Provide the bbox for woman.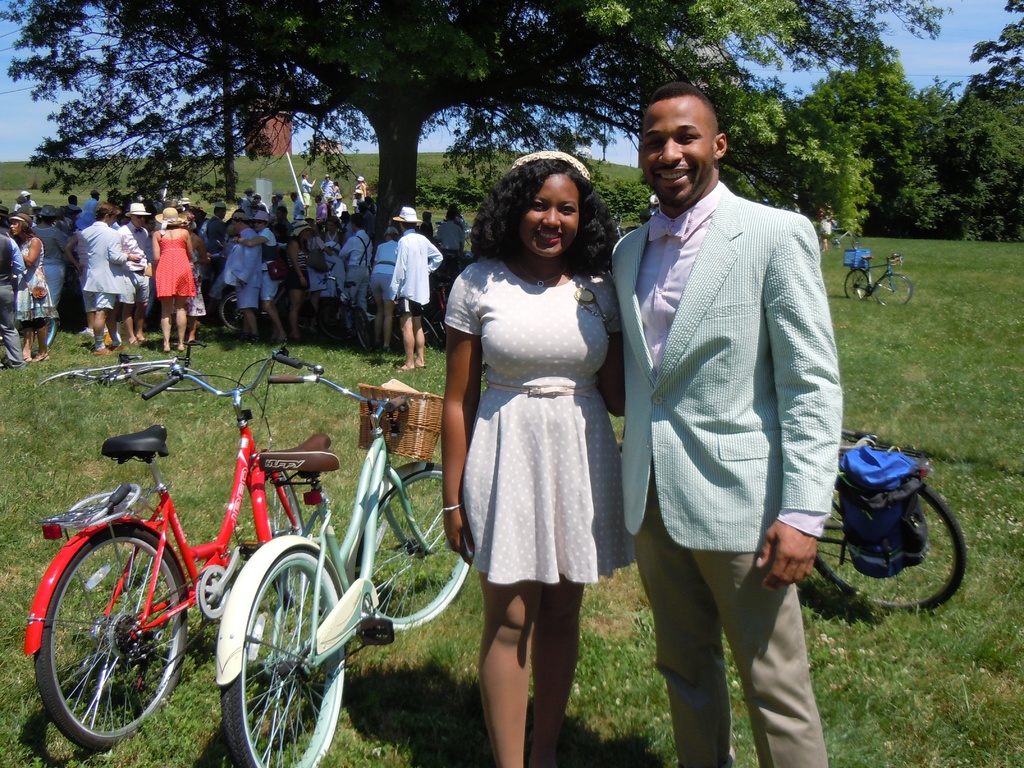
rect(287, 221, 312, 327).
